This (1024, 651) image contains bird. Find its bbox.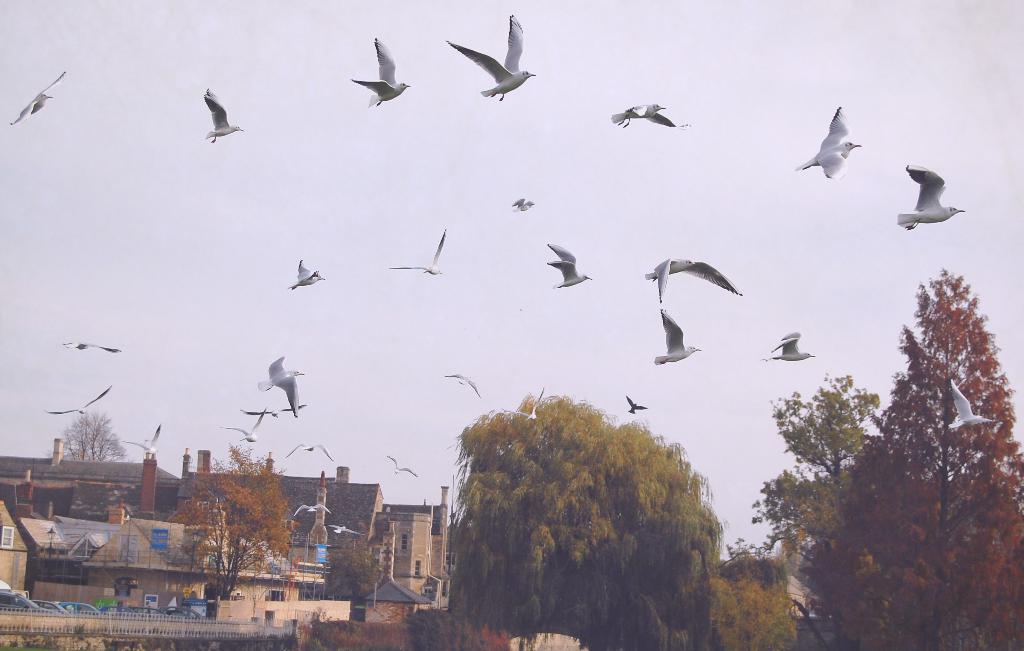
left=896, top=163, right=965, bottom=236.
